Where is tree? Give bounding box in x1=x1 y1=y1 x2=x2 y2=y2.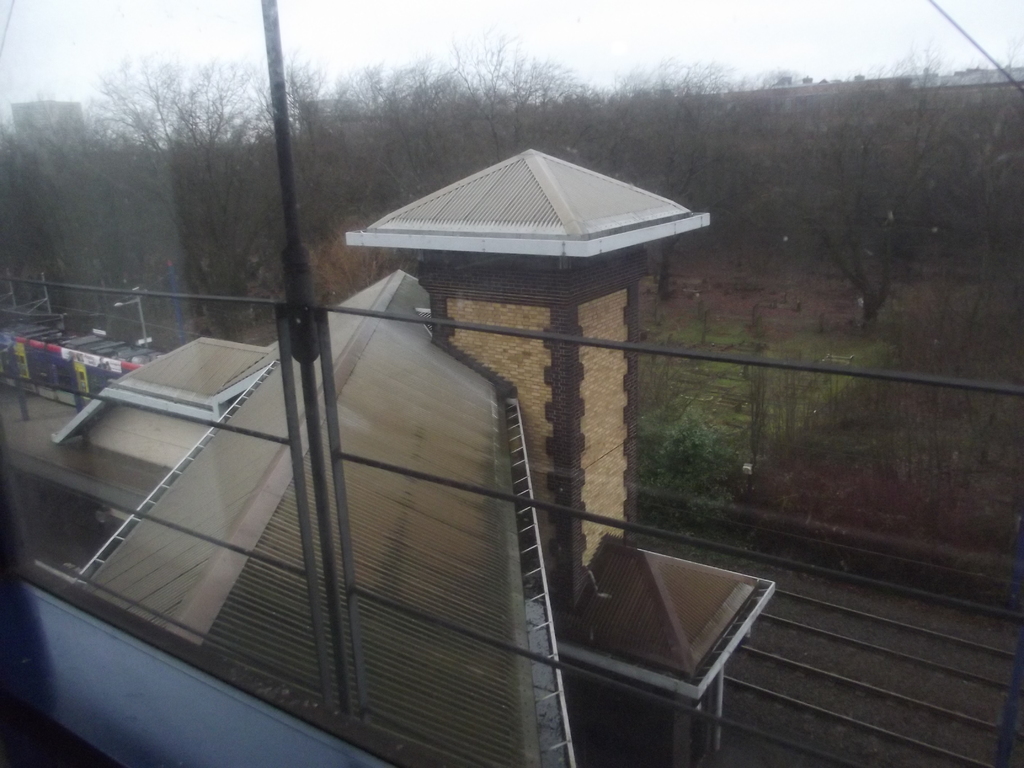
x1=727 y1=77 x2=1003 y2=359.
